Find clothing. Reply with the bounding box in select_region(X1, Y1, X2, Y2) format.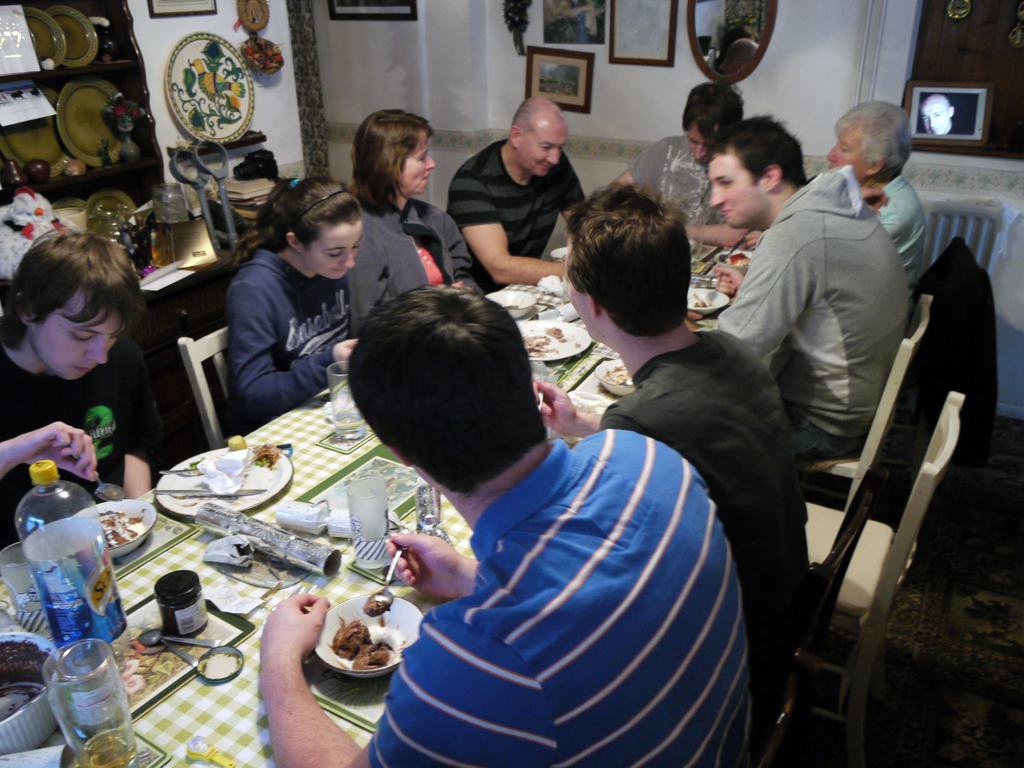
select_region(631, 132, 717, 227).
